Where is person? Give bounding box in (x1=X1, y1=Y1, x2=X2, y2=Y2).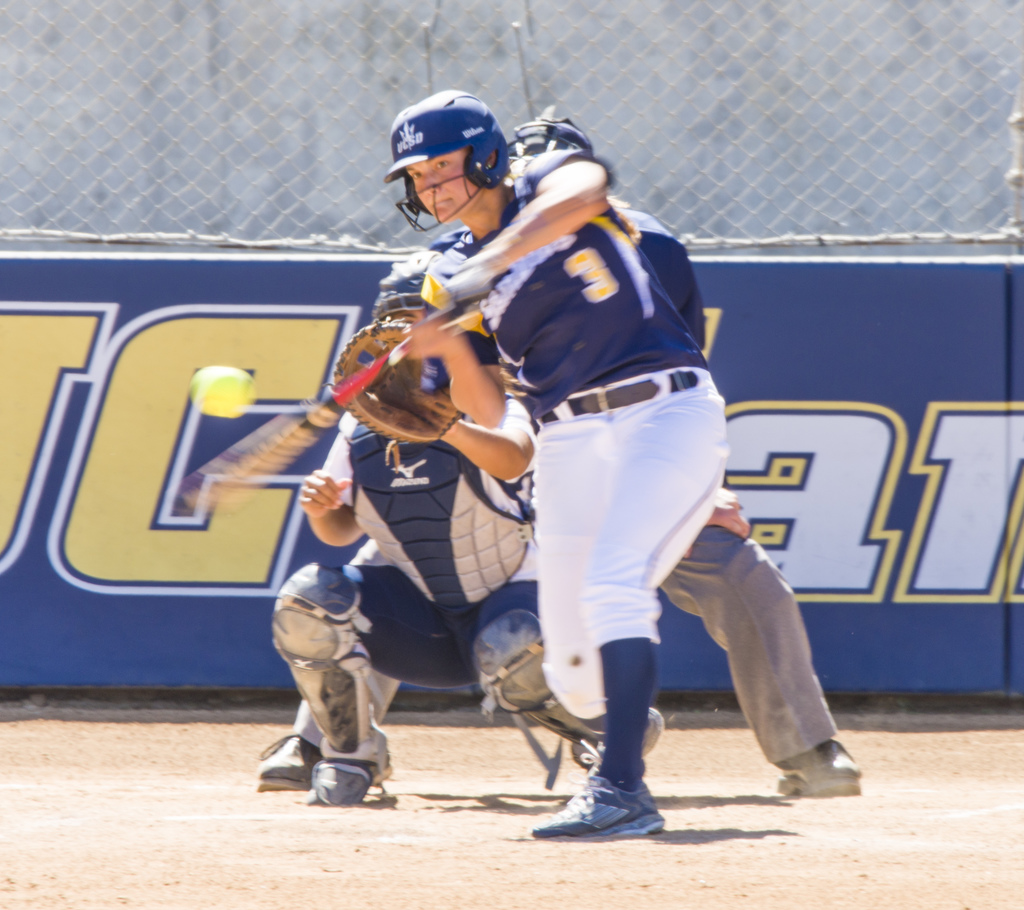
(x1=254, y1=237, x2=672, y2=784).
